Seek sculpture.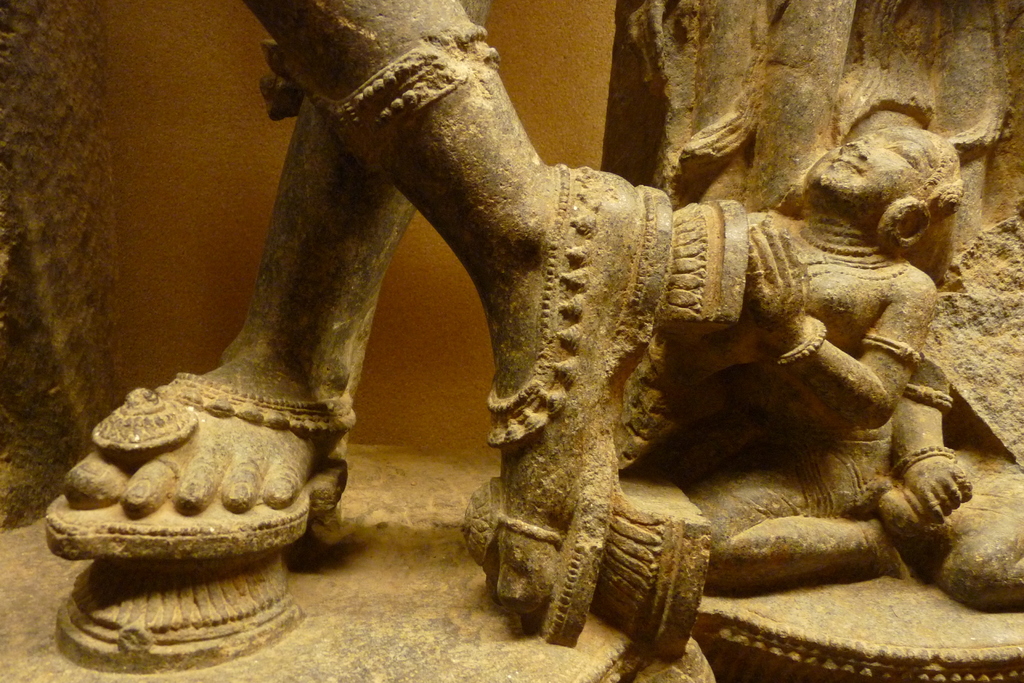
l=47, t=0, r=750, b=645.
